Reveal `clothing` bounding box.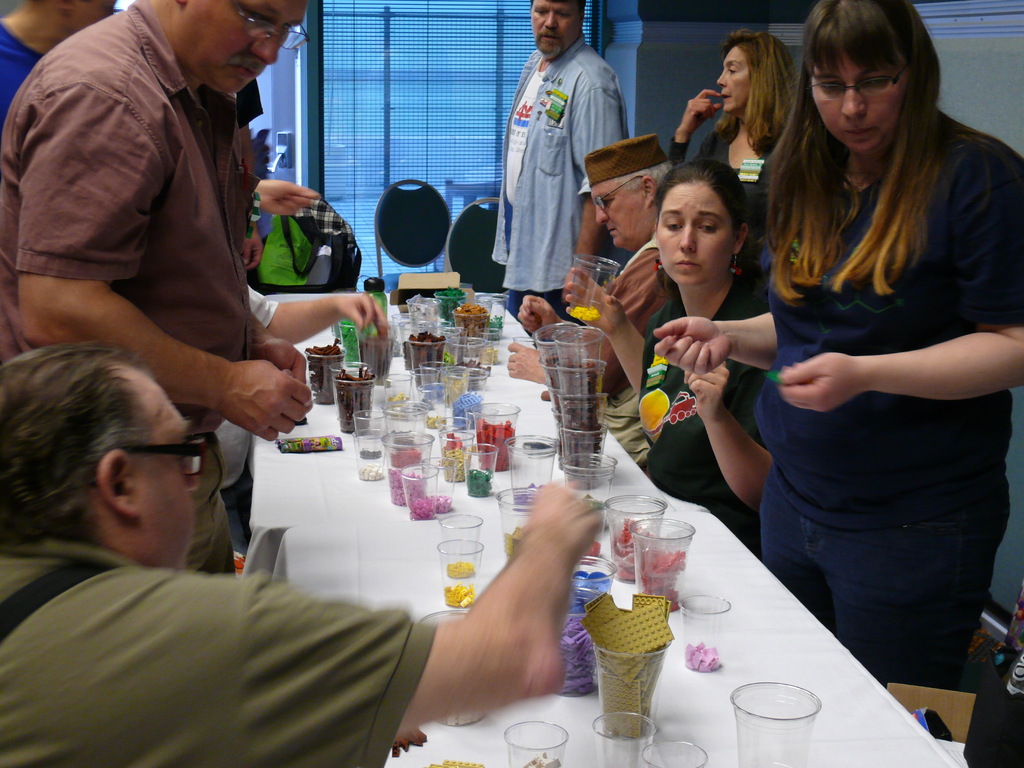
Revealed: [762,122,1023,692].
